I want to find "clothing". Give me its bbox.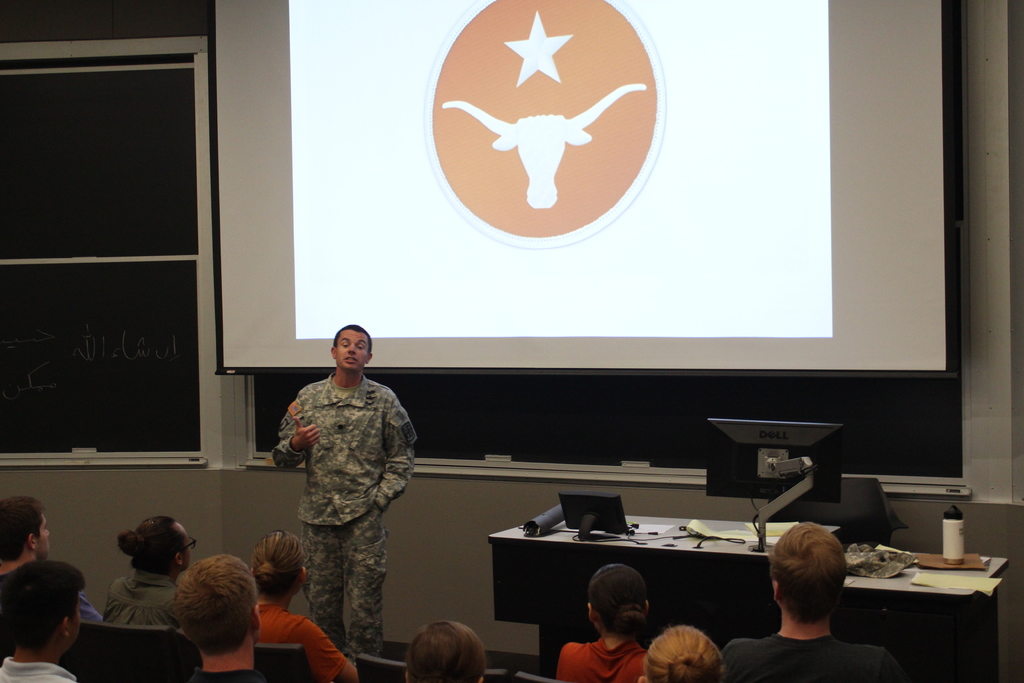
(x1=104, y1=565, x2=184, y2=625).
